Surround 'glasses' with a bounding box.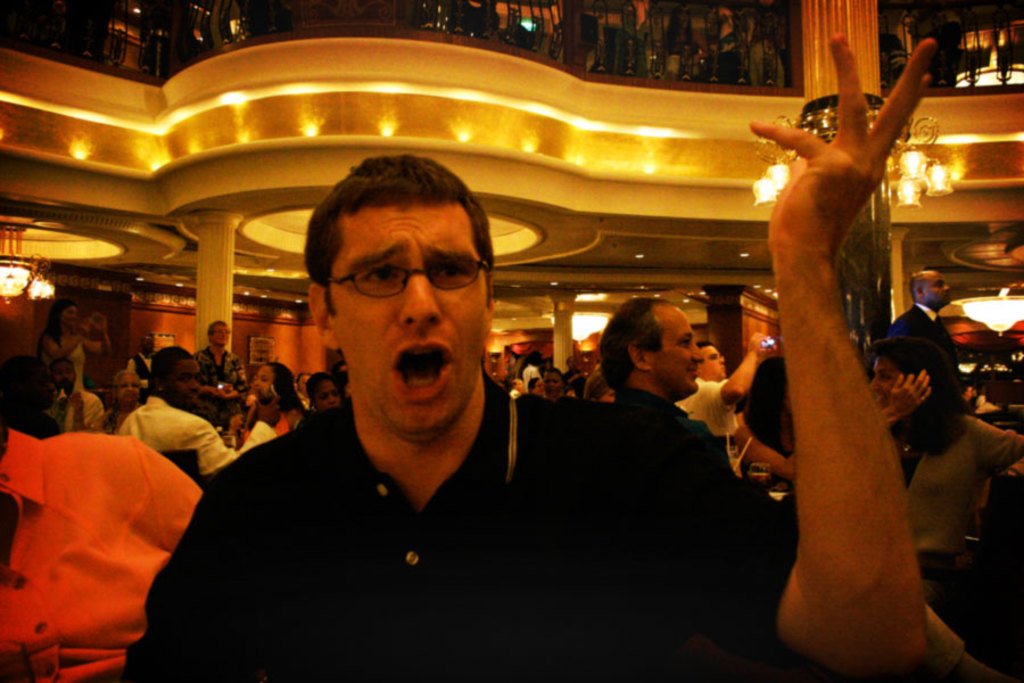
(x1=322, y1=254, x2=485, y2=304).
